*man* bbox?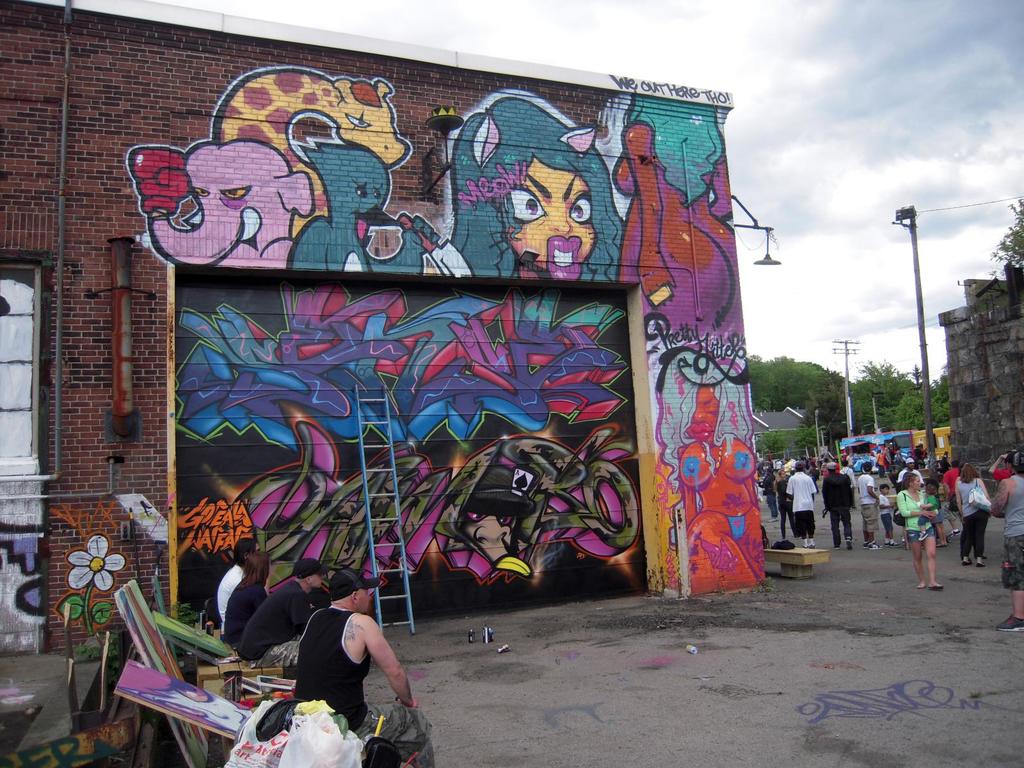
{"left": 939, "top": 458, "right": 961, "bottom": 538}
